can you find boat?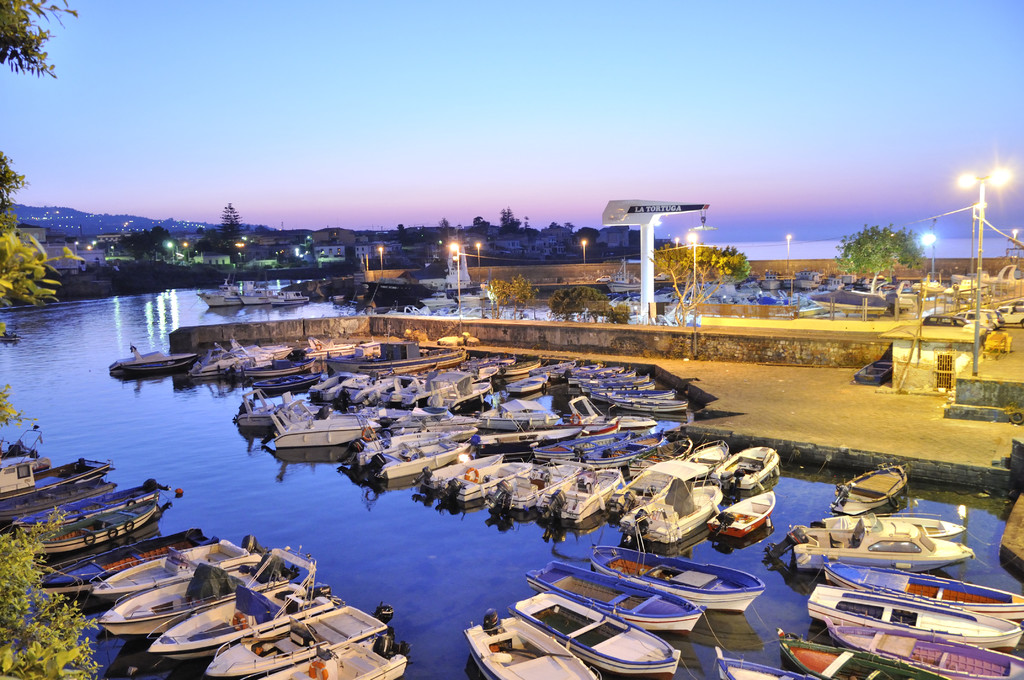
Yes, bounding box: left=475, top=464, right=581, bottom=524.
